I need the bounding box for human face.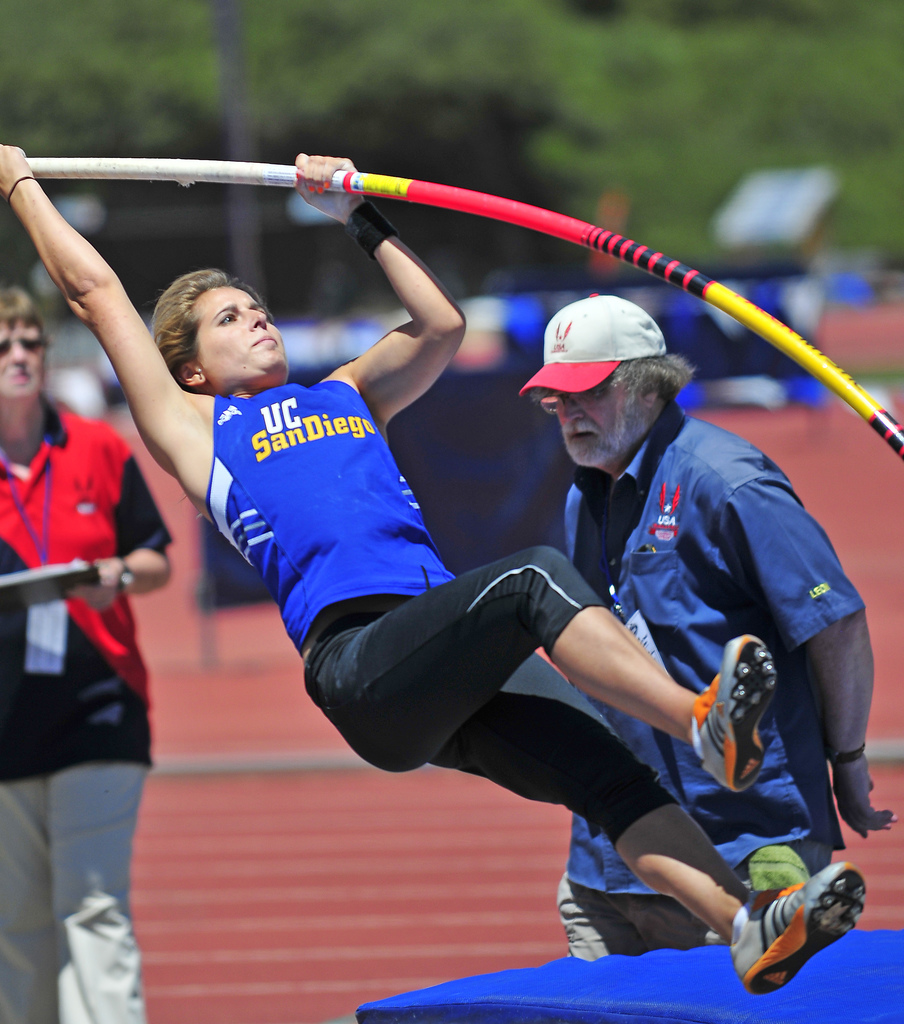
Here it is: {"x1": 547, "y1": 383, "x2": 636, "y2": 463}.
